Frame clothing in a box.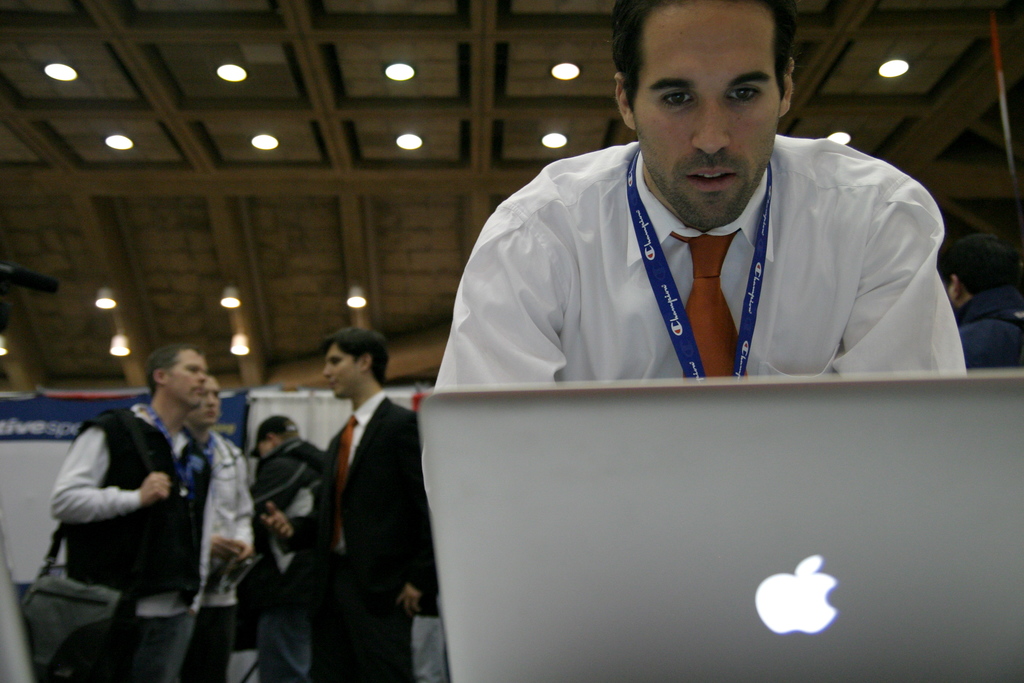
(52,403,252,682).
